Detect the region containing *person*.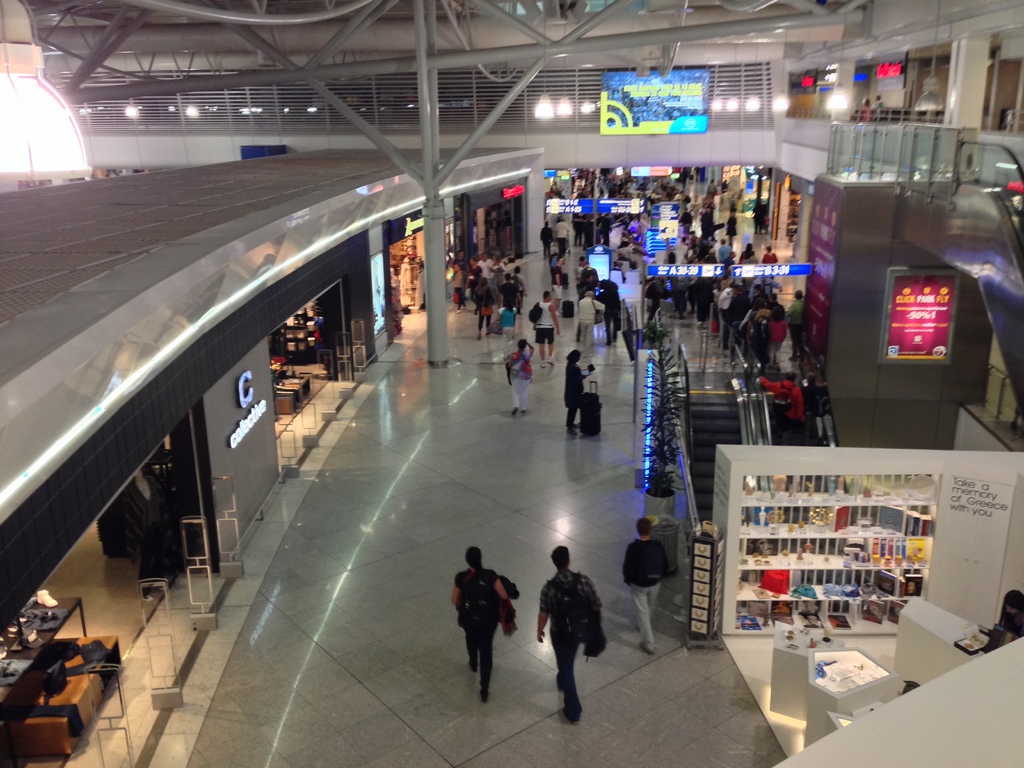
566, 346, 588, 436.
